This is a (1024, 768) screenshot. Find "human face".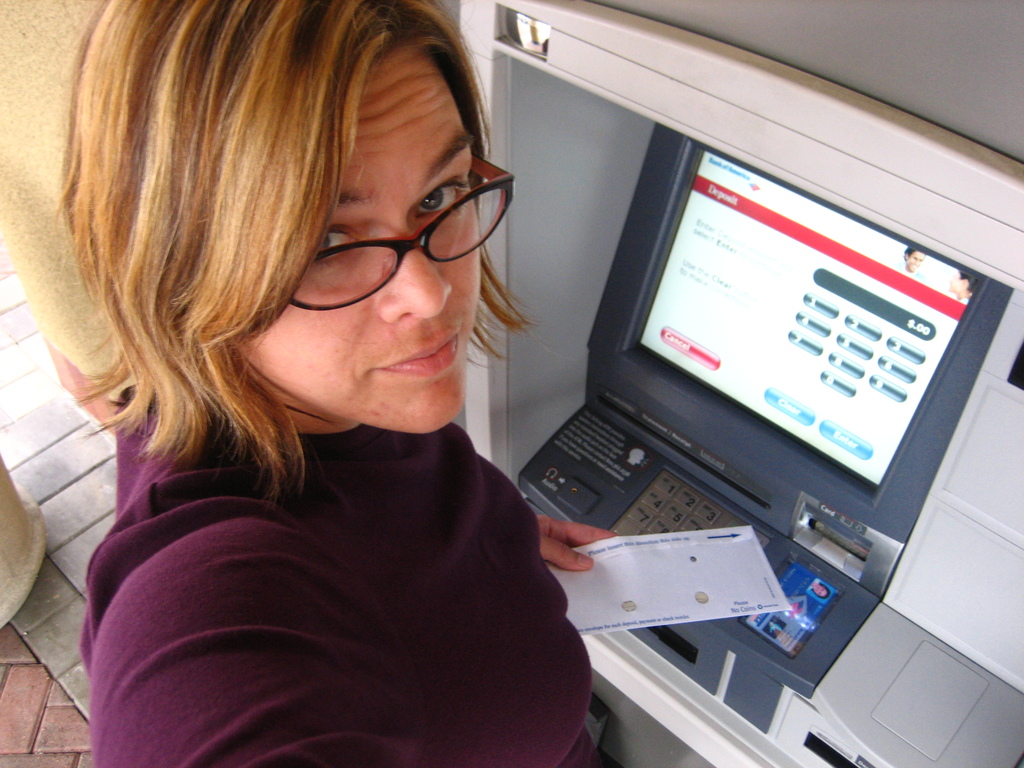
Bounding box: bbox=(102, 31, 495, 460).
